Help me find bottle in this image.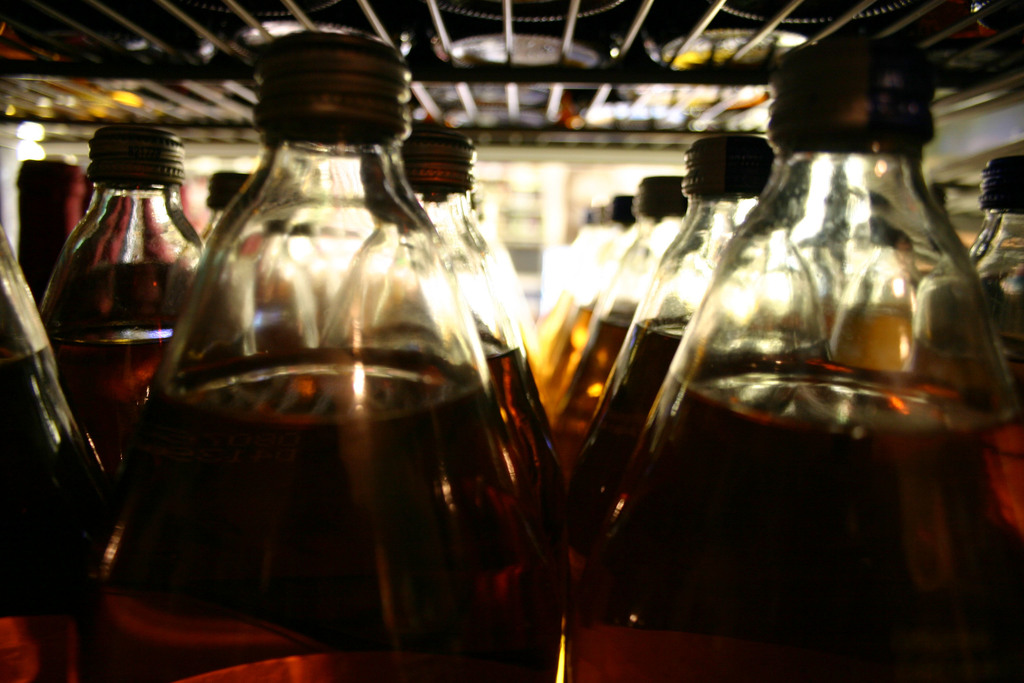
Found it: {"left": 916, "top": 152, "right": 1023, "bottom": 682}.
